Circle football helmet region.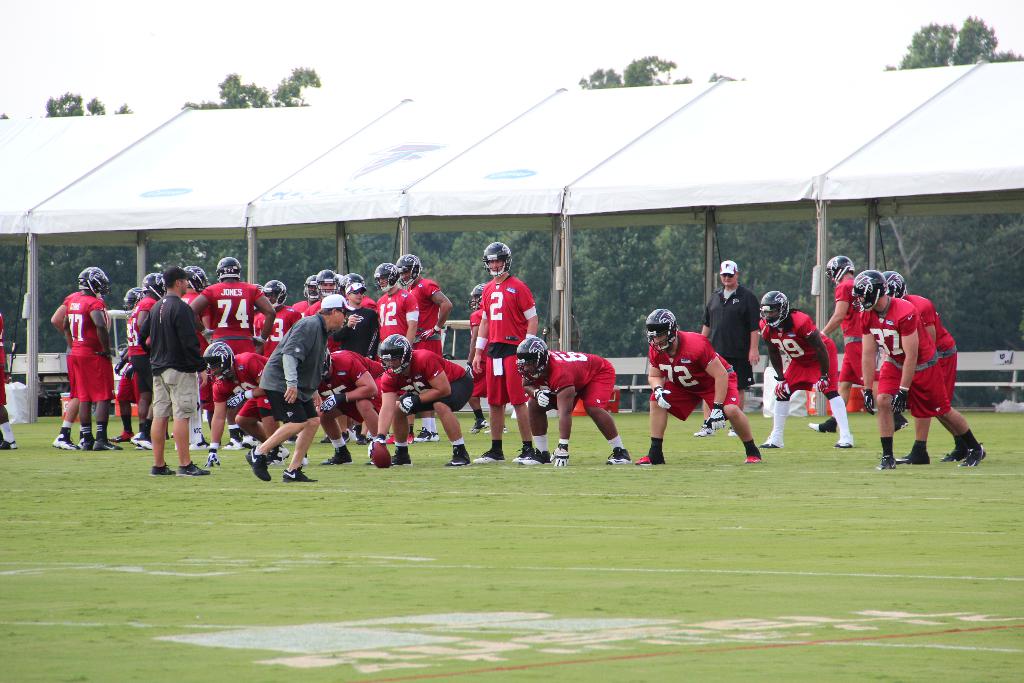
Region: {"left": 262, "top": 278, "right": 289, "bottom": 306}.
